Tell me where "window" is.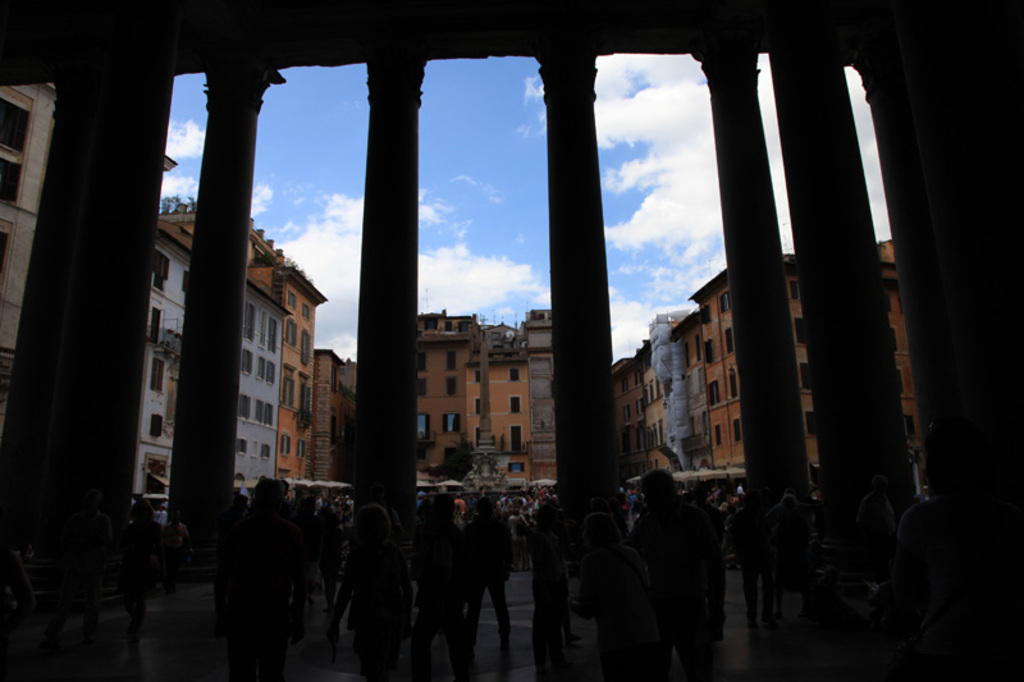
"window" is at <box>264,402,275,424</box>.
